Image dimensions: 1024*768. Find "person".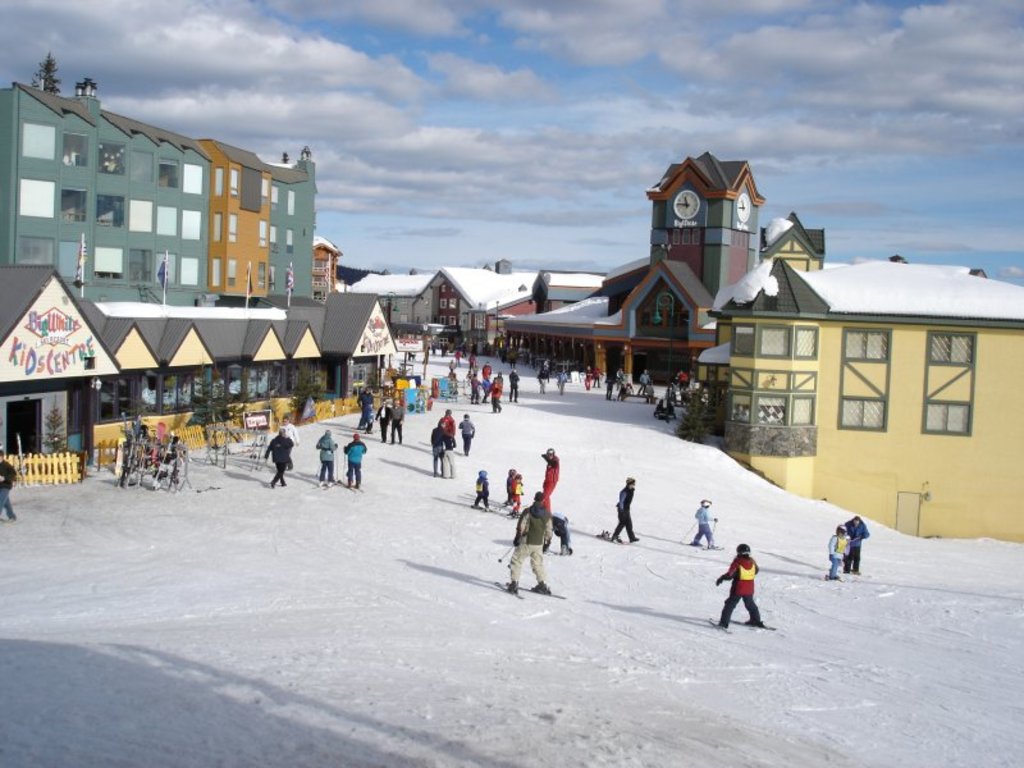
604,474,637,543.
